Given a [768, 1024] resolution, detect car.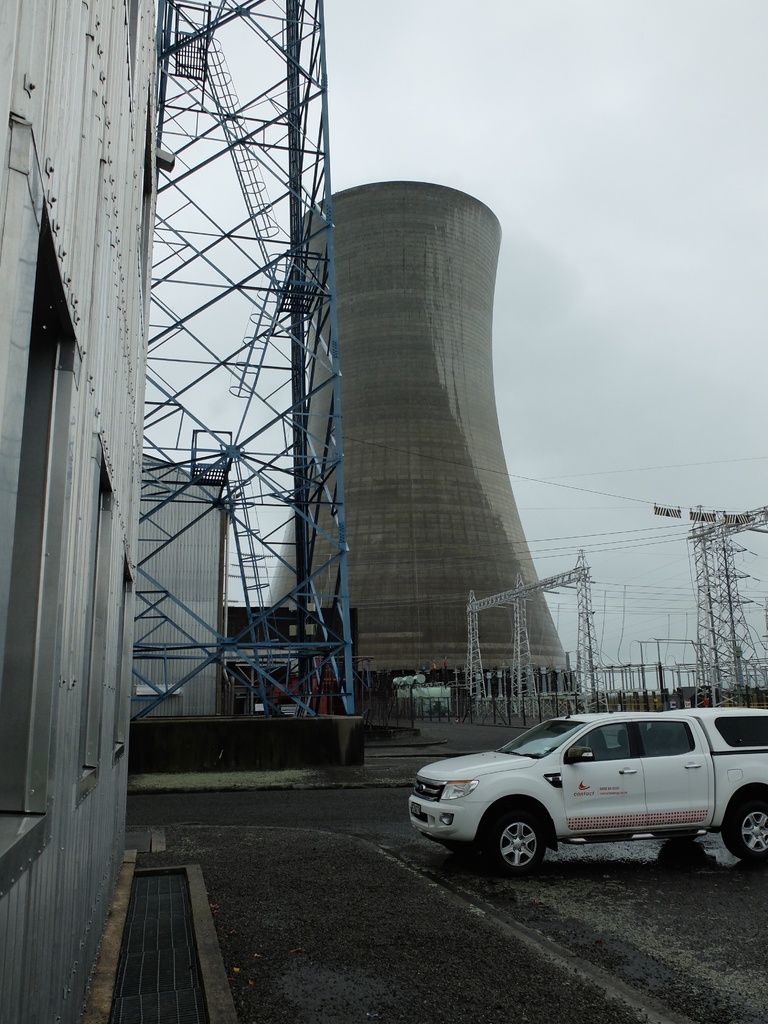
pyautogui.locateOnScreen(410, 710, 767, 869).
